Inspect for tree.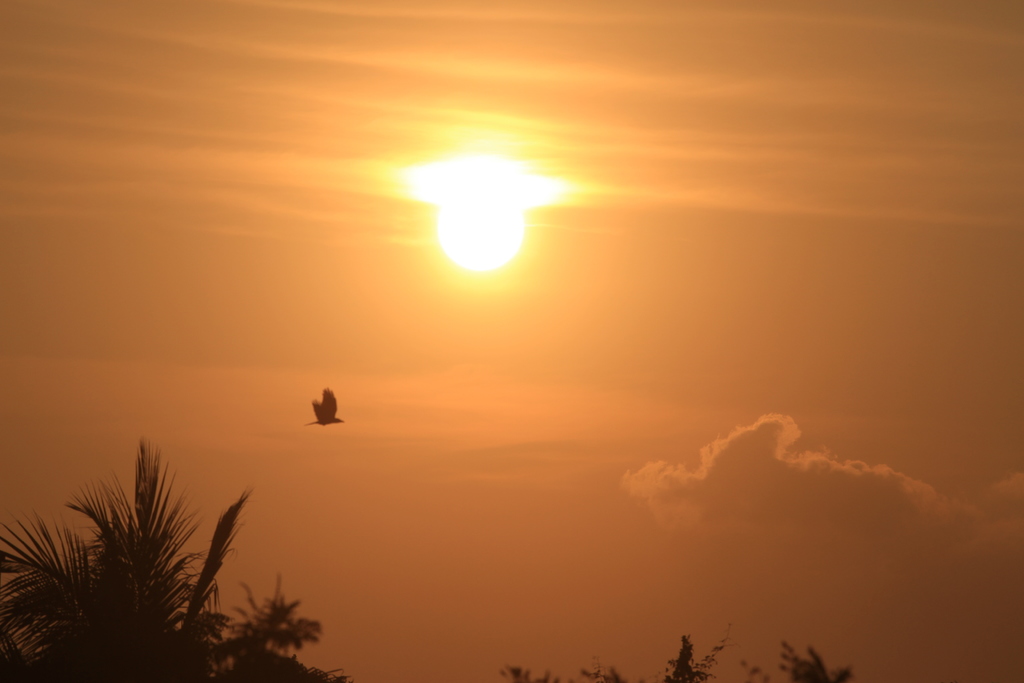
Inspection: (15,424,268,668).
